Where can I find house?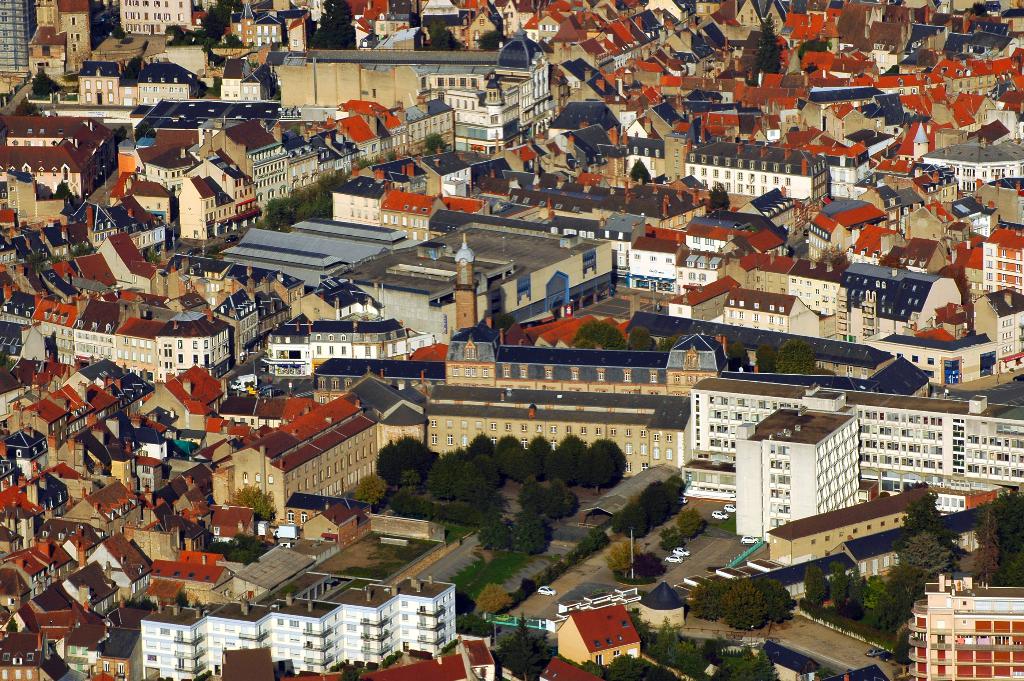
You can find it at {"x1": 74, "y1": 296, "x2": 141, "y2": 361}.
